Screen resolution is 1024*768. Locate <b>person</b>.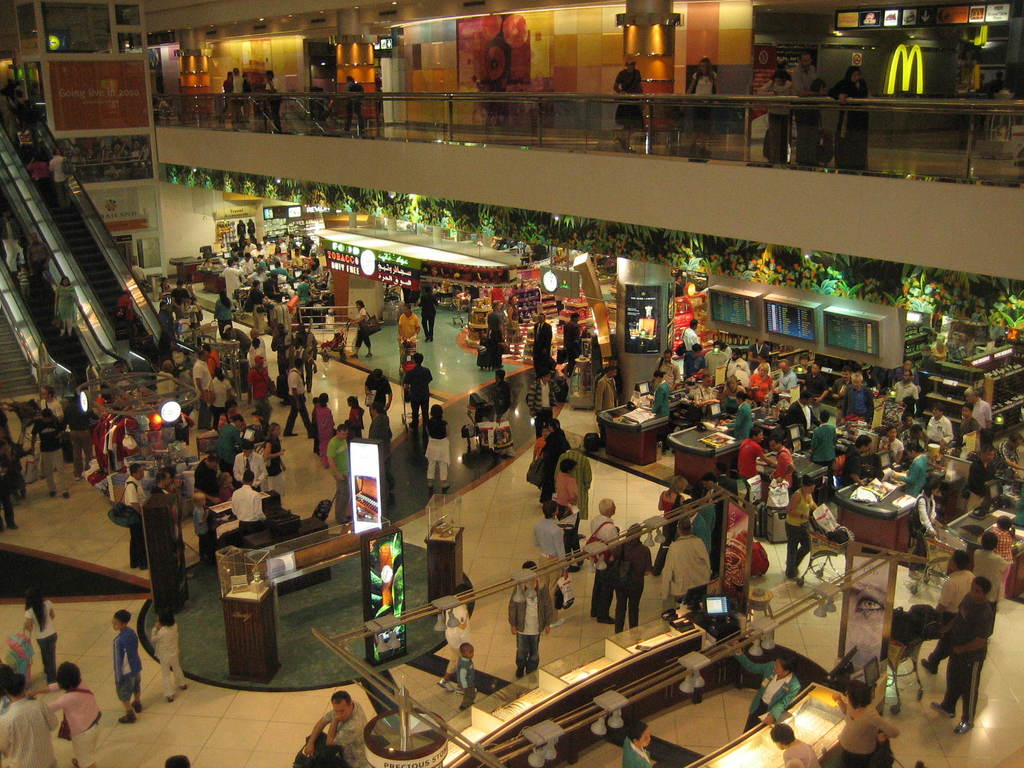
x1=968 y1=529 x2=1009 y2=615.
